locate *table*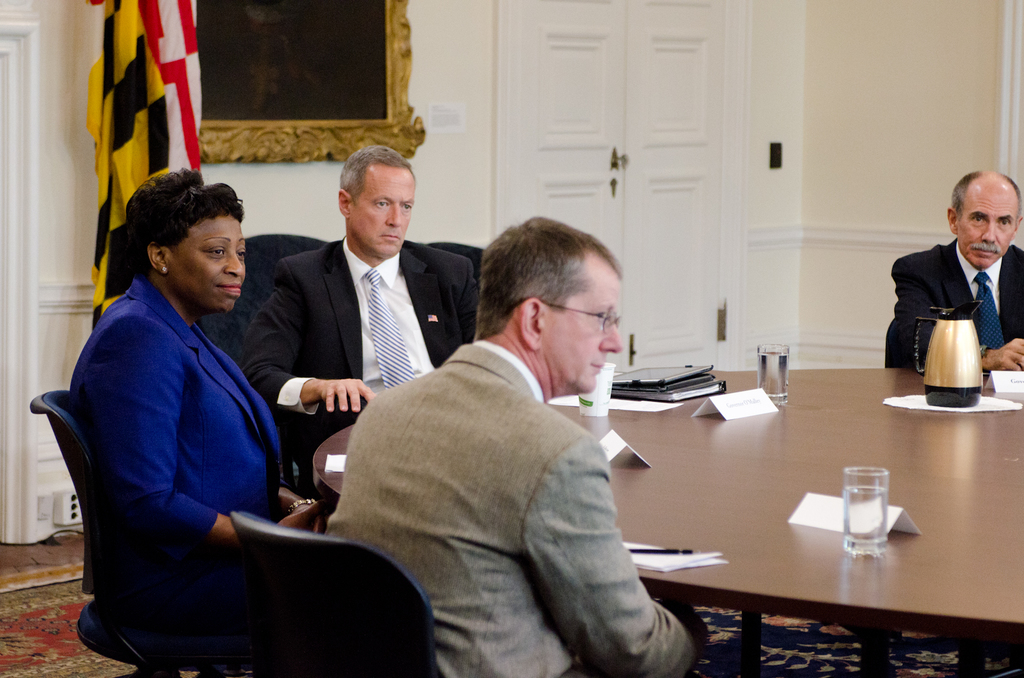
rect(319, 366, 1023, 677)
